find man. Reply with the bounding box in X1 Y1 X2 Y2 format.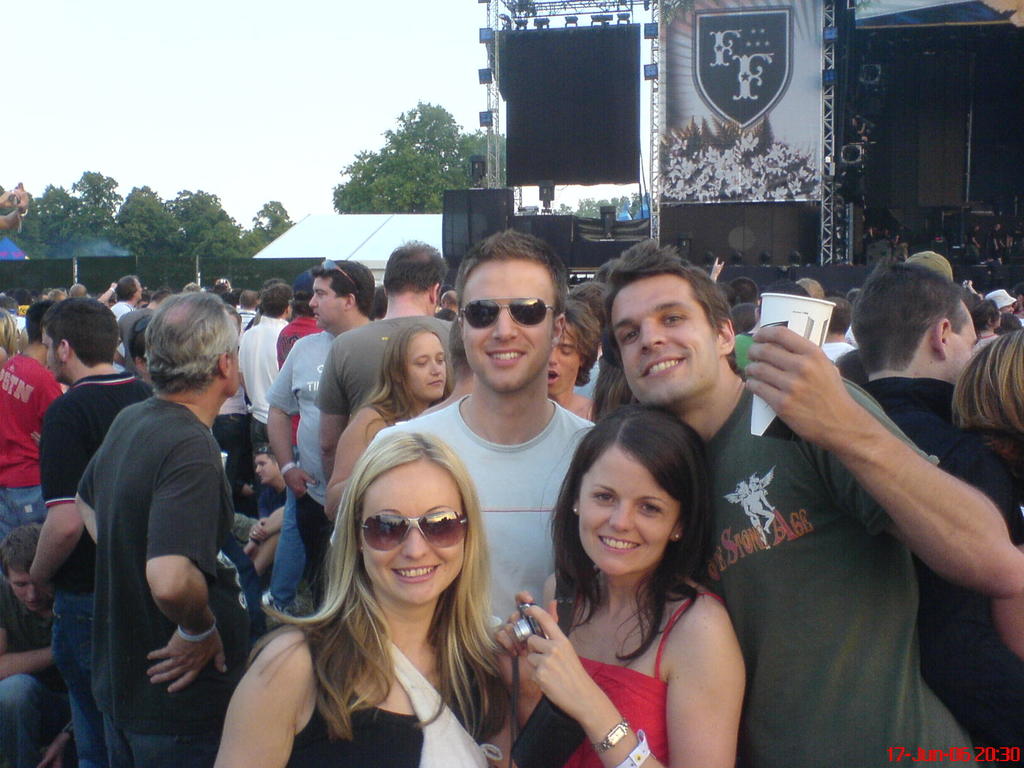
797 275 822 313.
